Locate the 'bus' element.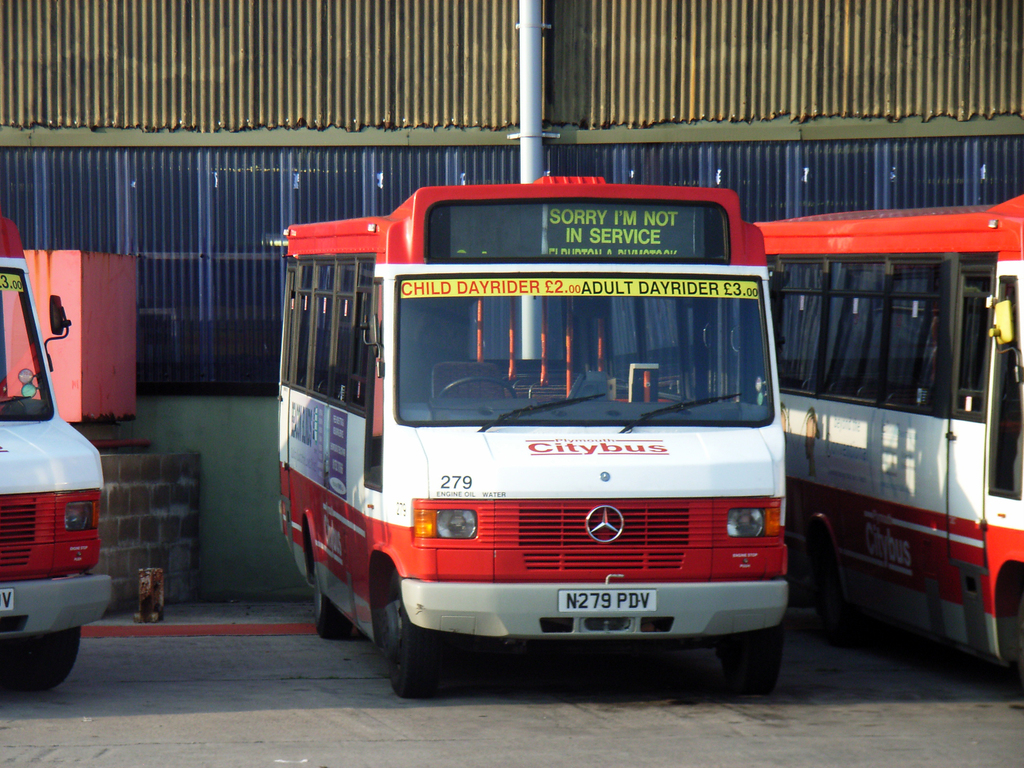
Element bbox: BBox(0, 207, 114, 691).
